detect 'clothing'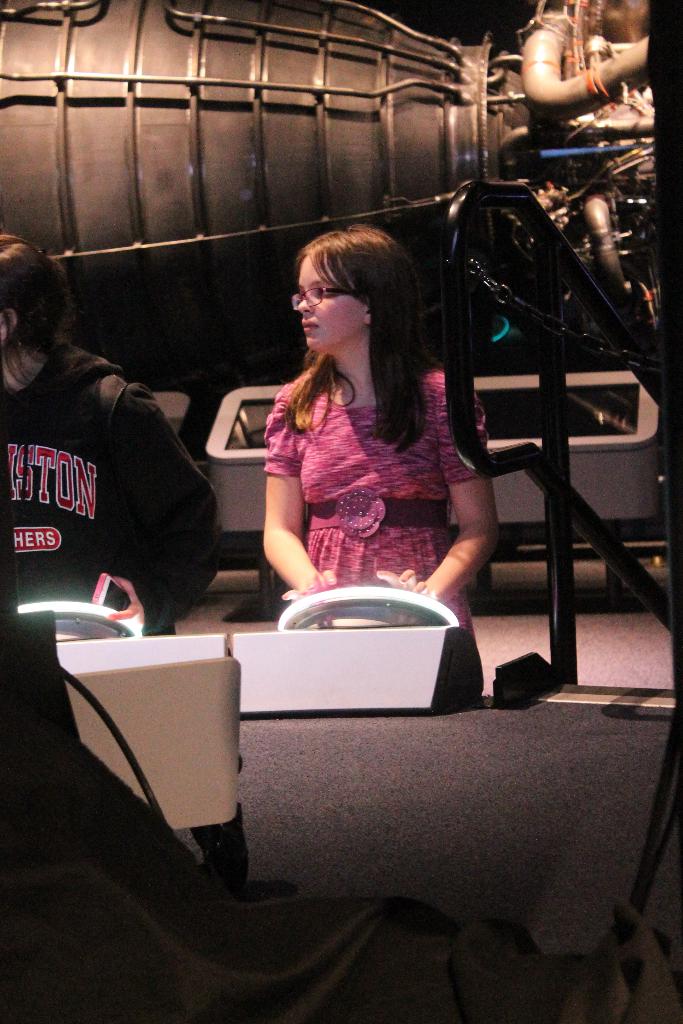
(left=256, top=340, right=475, bottom=597)
